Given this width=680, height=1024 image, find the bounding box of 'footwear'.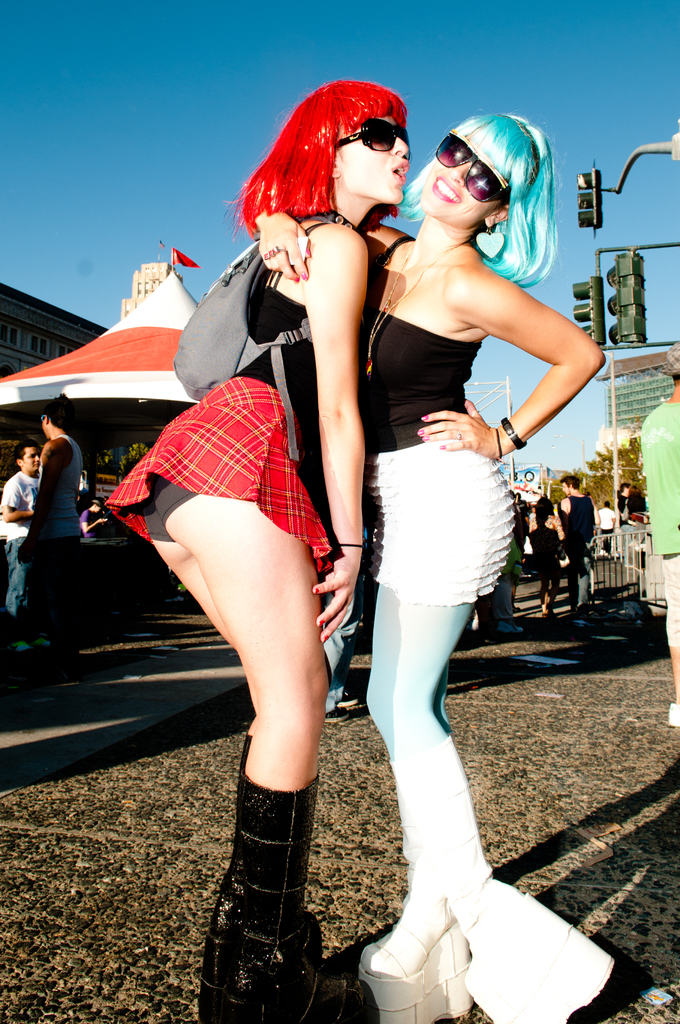
detection(336, 691, 359, 708).
